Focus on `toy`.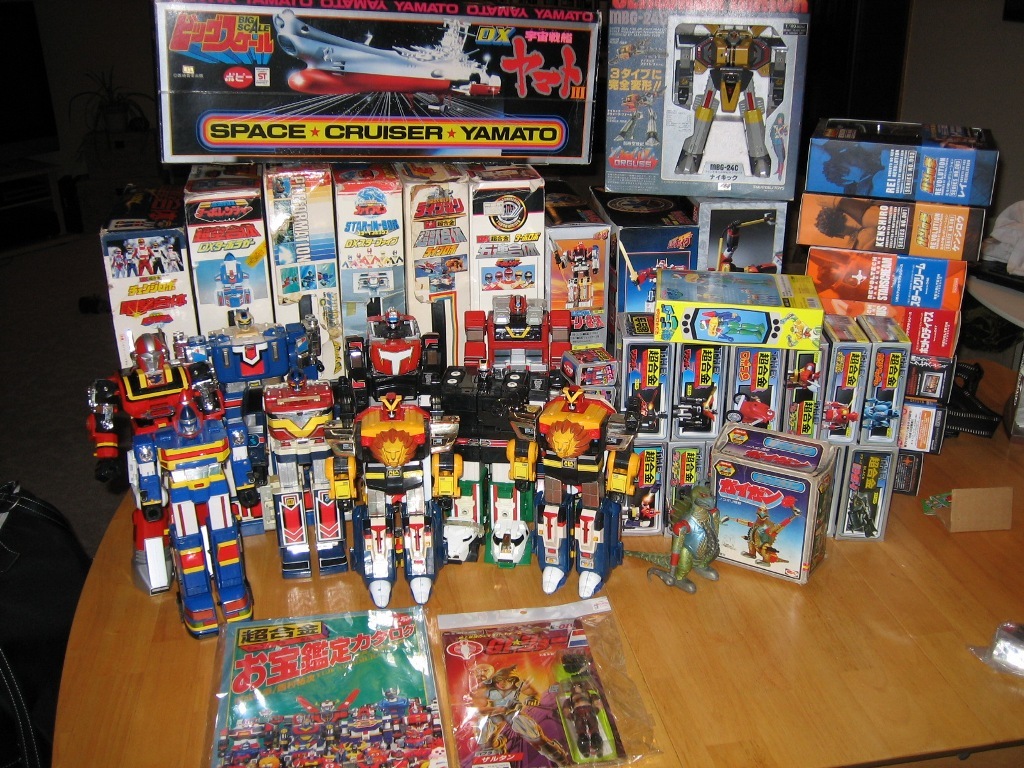
Focused at [left=434, top=272, right=454, bottom=291].
